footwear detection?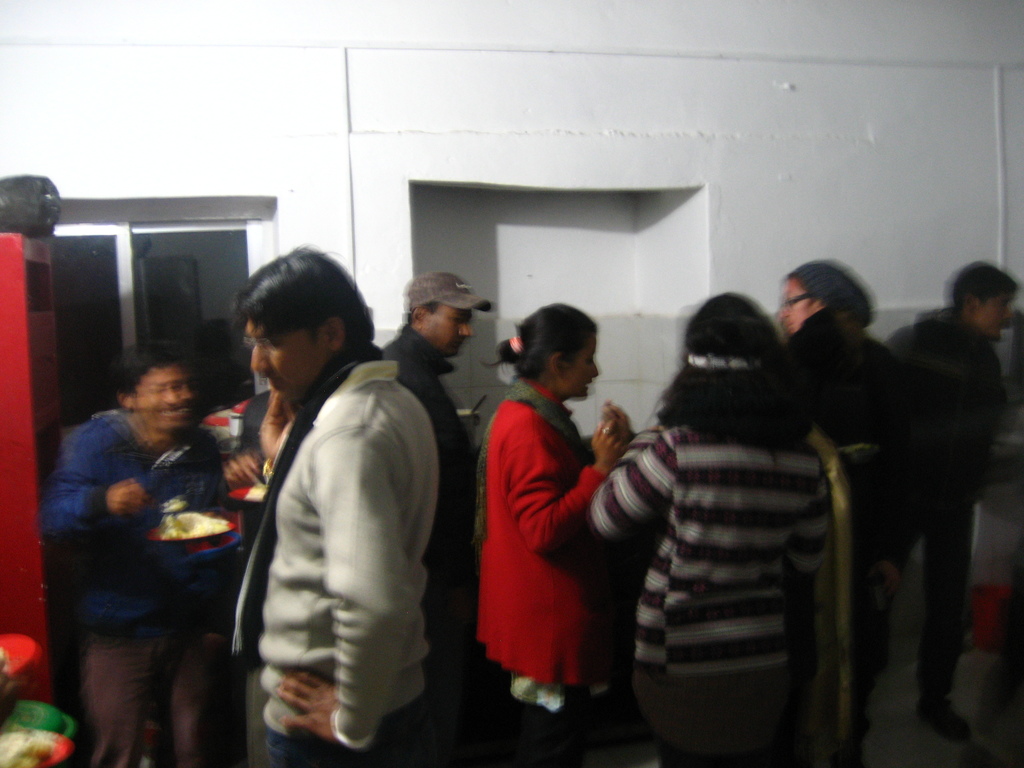
(915, 694, 972, 739)
